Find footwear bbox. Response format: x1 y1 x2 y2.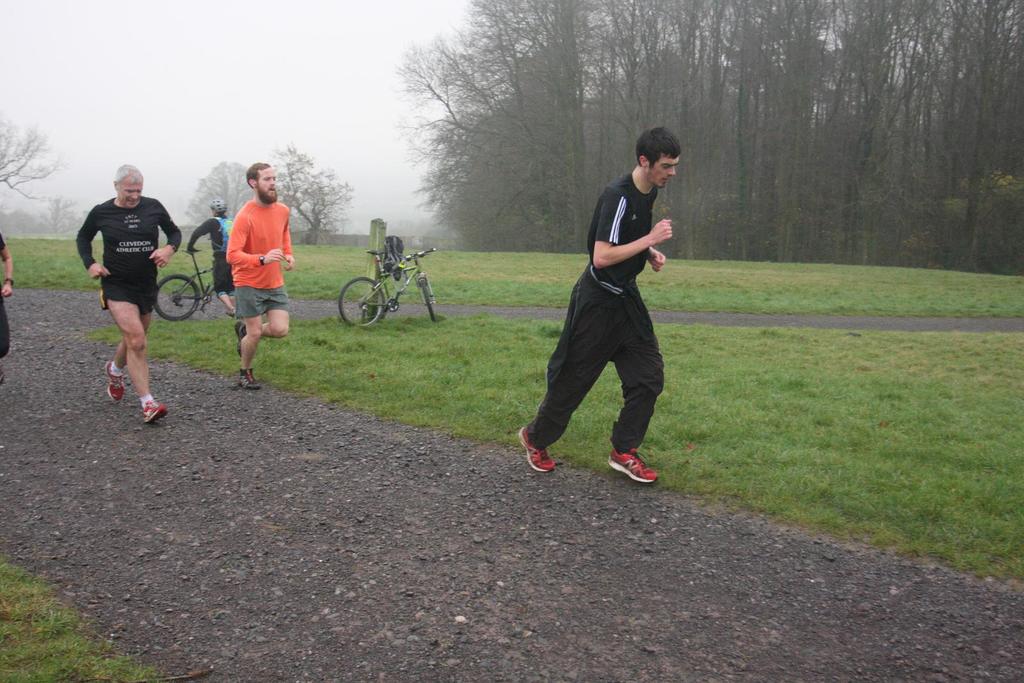
239 369 263 390.
